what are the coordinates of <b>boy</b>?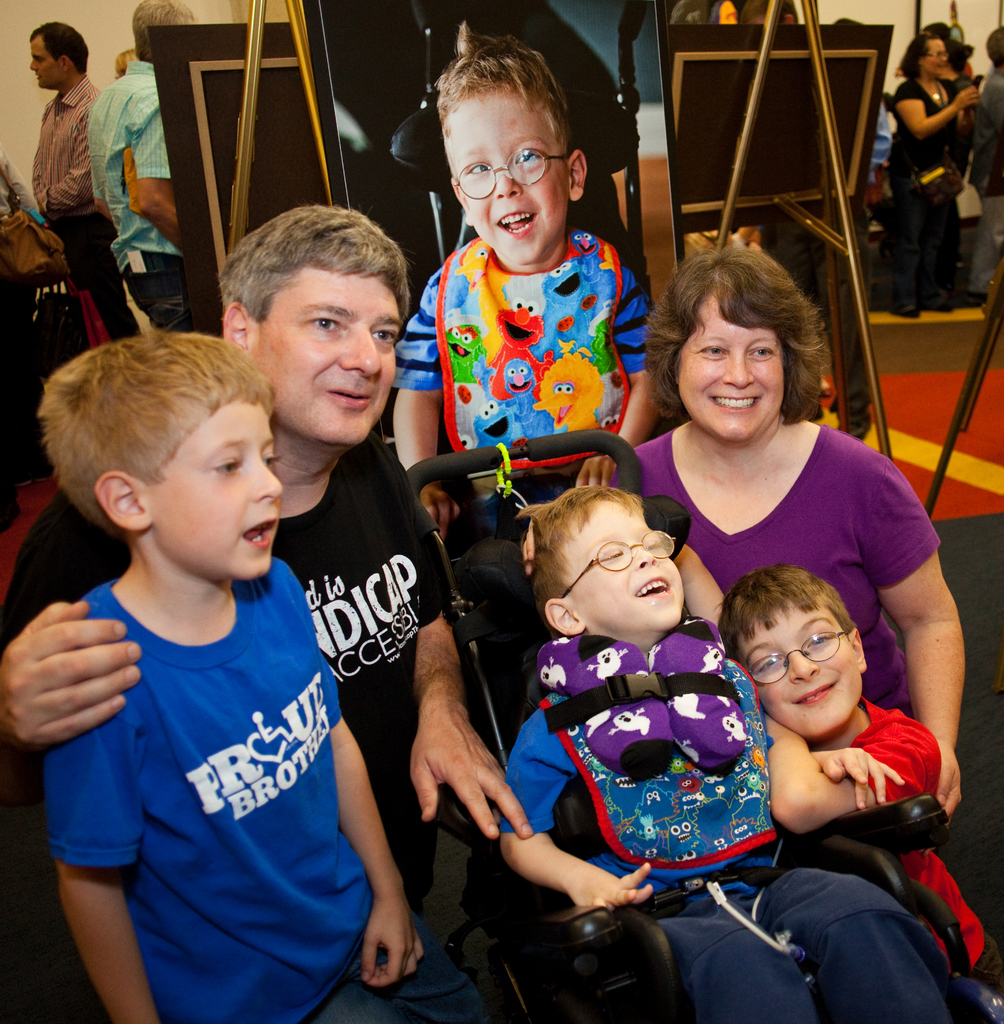
(left=715, top=566, right=1003, bottom=1015).
